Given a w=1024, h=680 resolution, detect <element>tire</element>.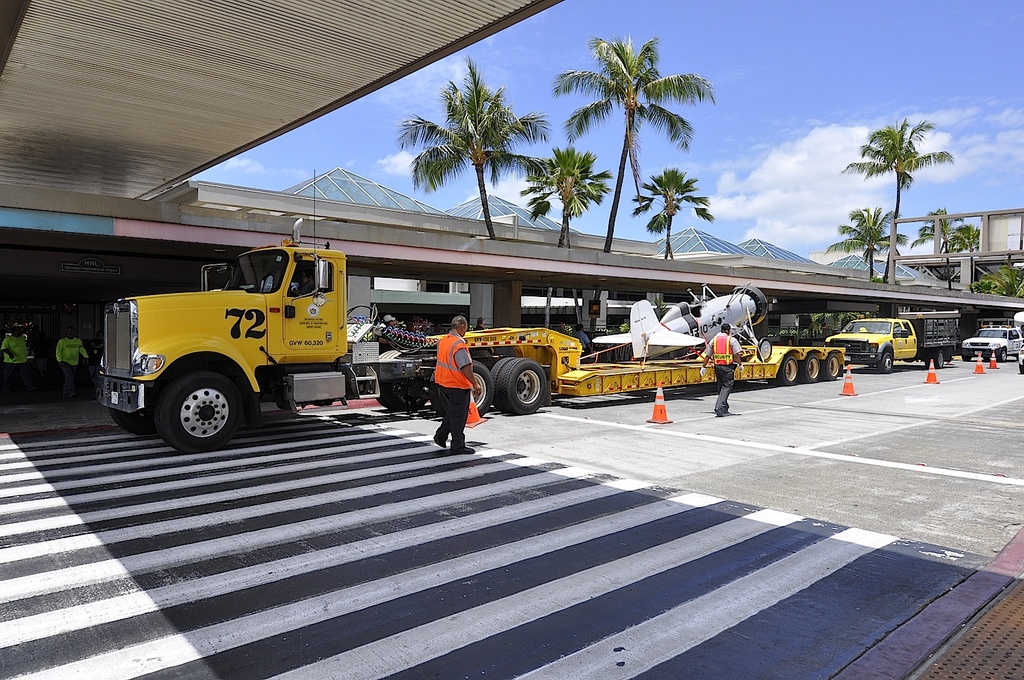
left=879, top=354, right=896, bottom=374.
